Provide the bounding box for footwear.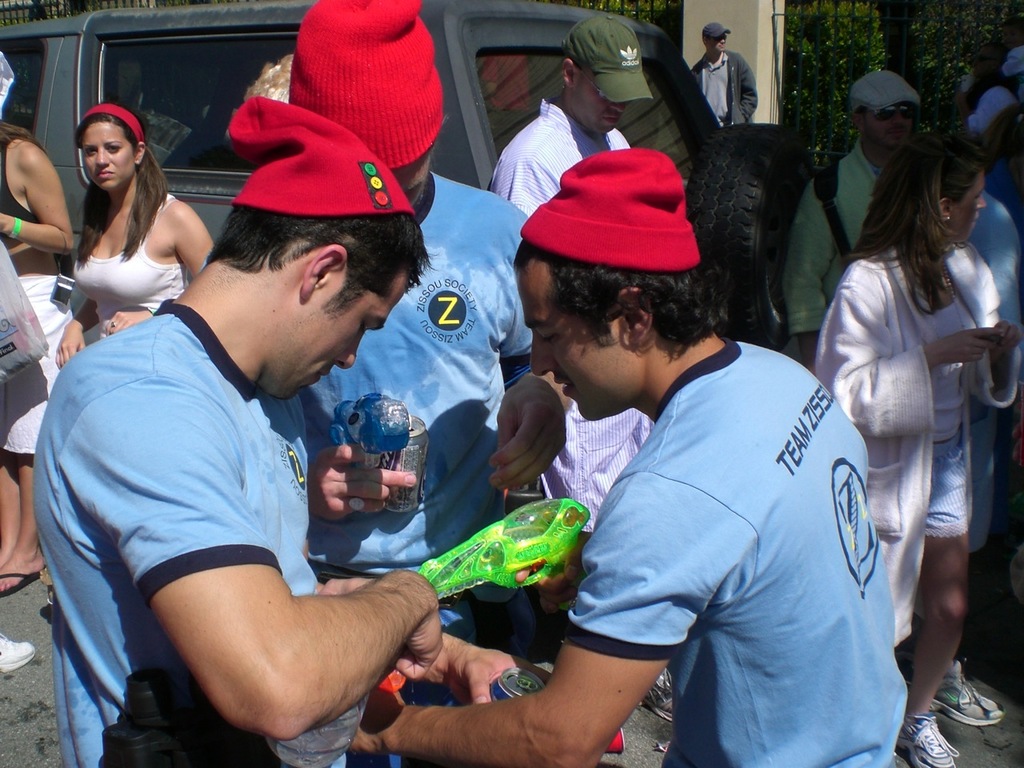
bbox=(0, 630, 33, 679).
